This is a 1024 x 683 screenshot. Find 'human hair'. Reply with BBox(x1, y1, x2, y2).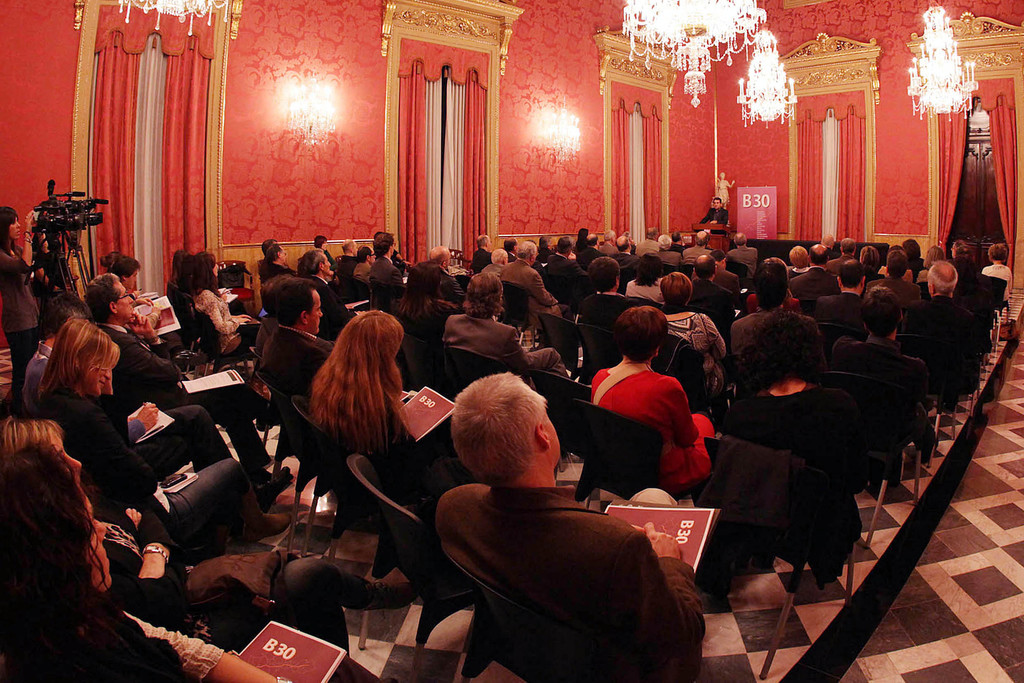
BBox(0, 202, 17, 252).
